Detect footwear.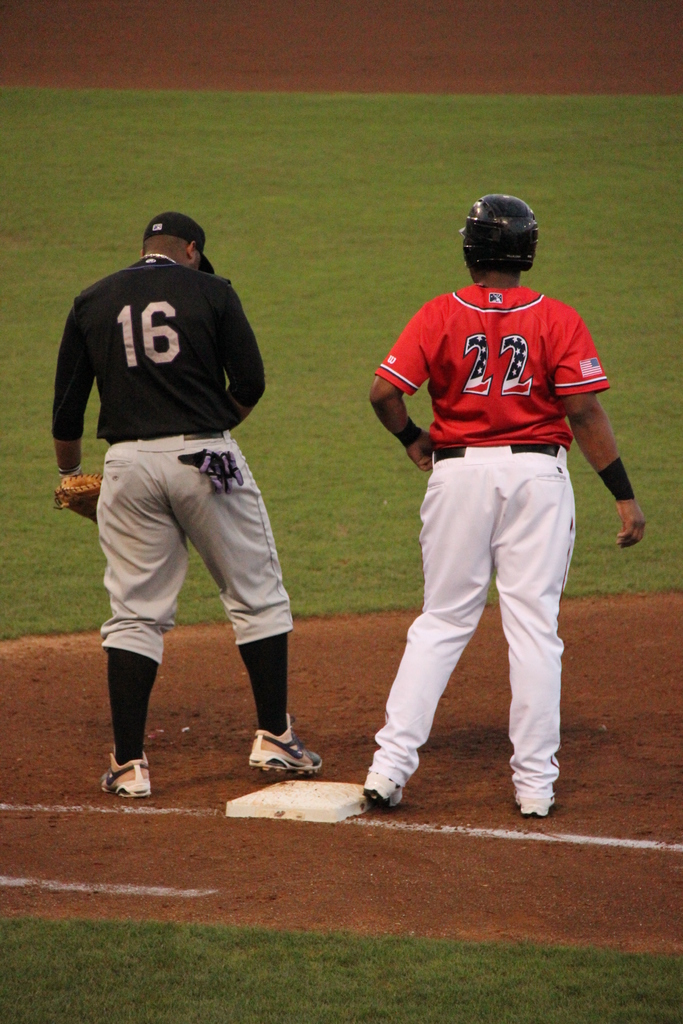
Detected at region(247, 713, 325, 778).
